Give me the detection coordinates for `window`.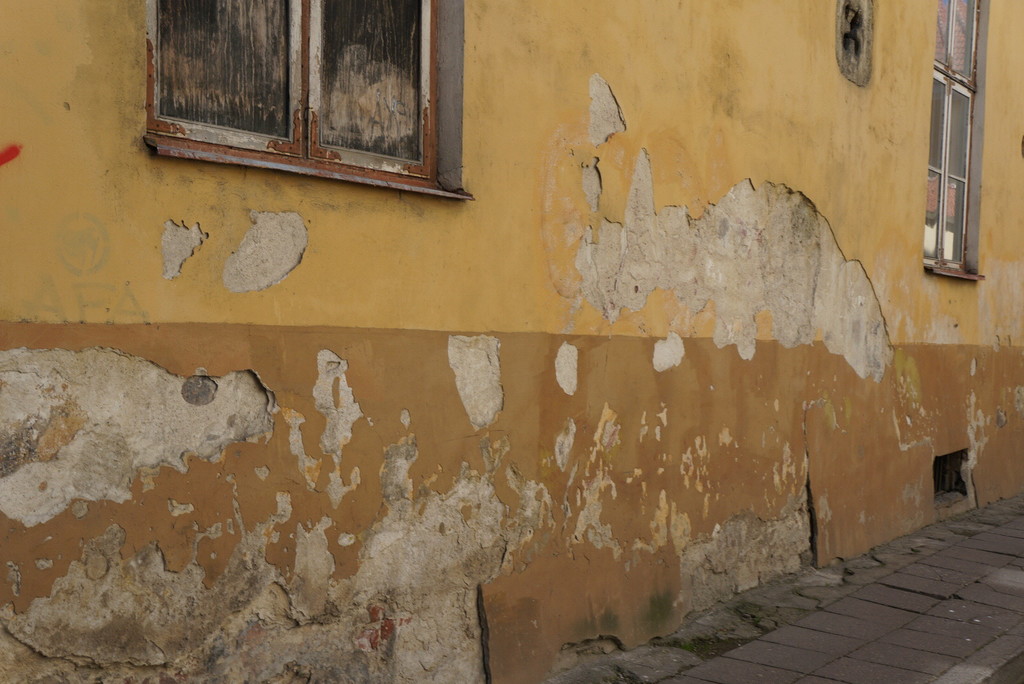
[934,0,993,282].
